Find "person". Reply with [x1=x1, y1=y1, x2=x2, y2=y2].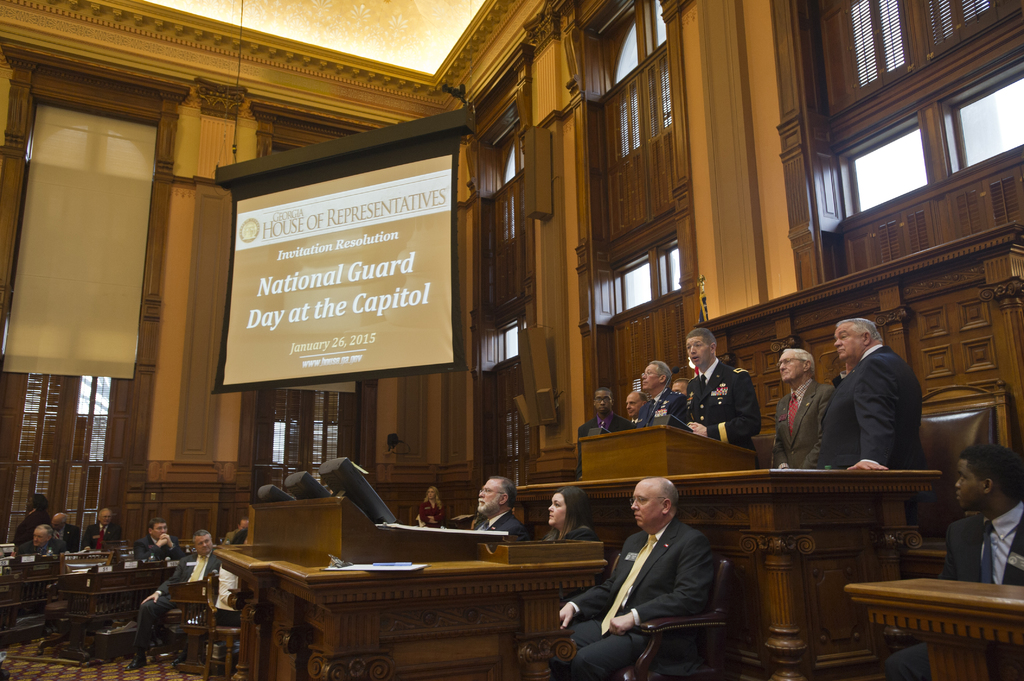
[x1=672, y1=375, x2=692, y2=396].
